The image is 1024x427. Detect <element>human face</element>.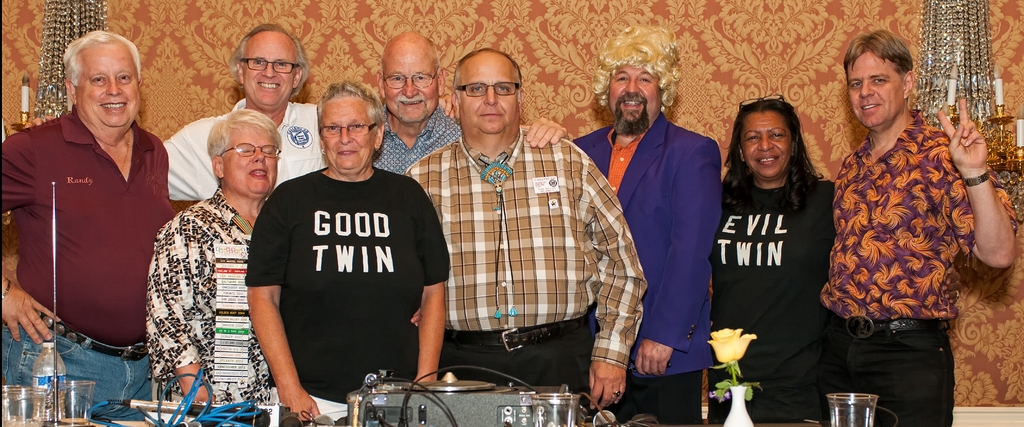
Detection: (left=76, top=44, right=140, bottom=141).
